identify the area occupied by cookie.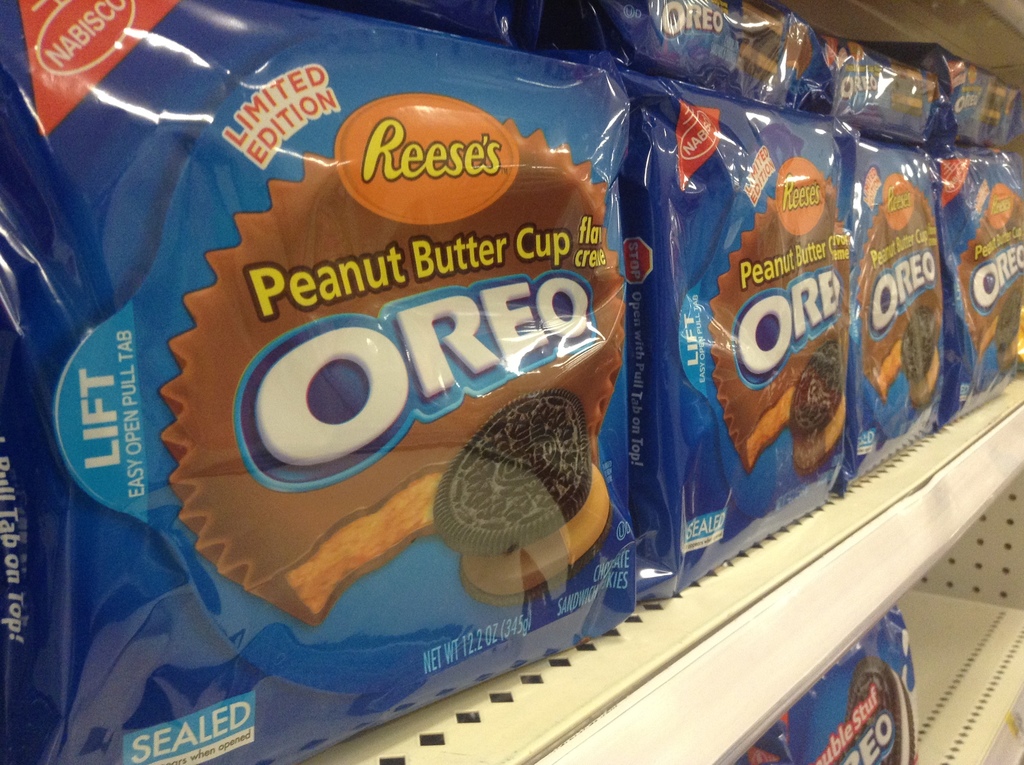
Area: rect(904, 307, 944, 408).
